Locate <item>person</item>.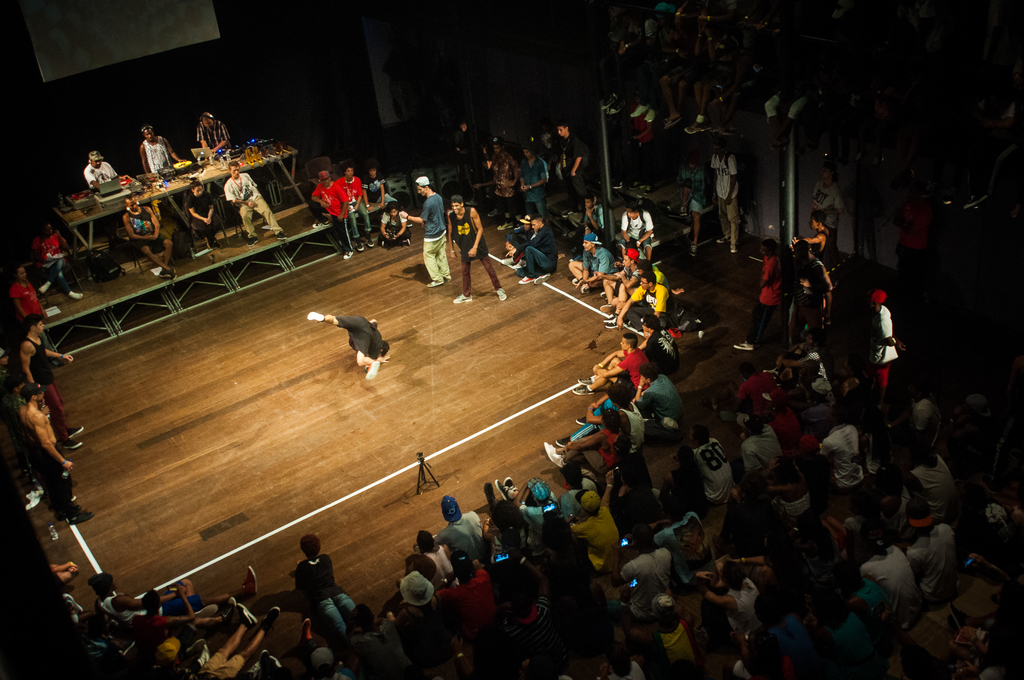
Bounding box: box(552, 382, 650, 451).
